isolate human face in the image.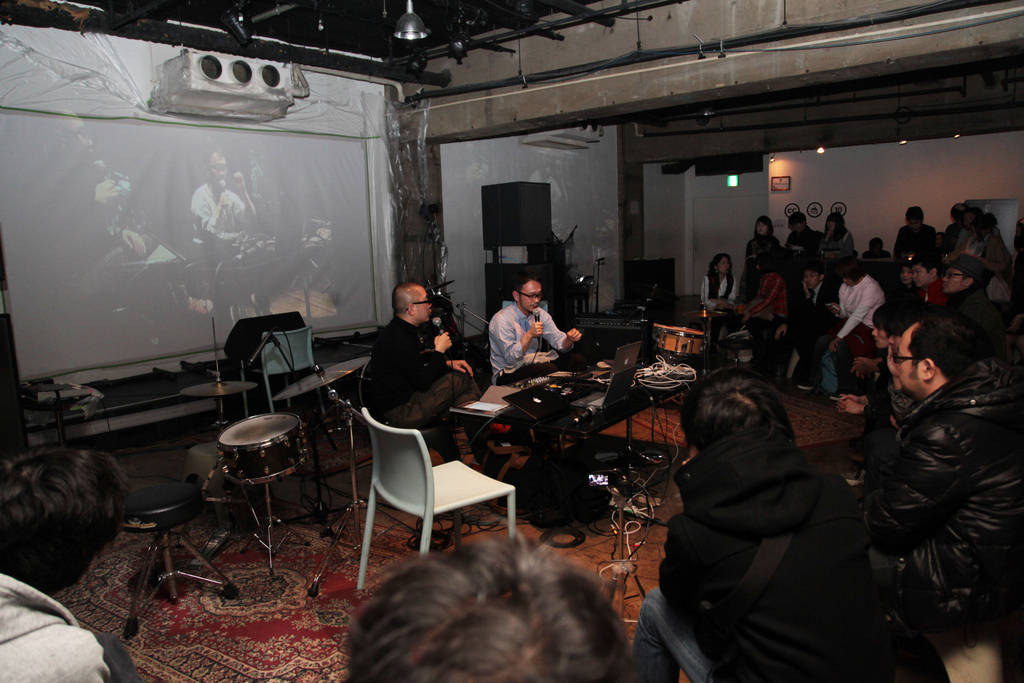
Isolated region: l=874, t=329, r=885, b=349.
